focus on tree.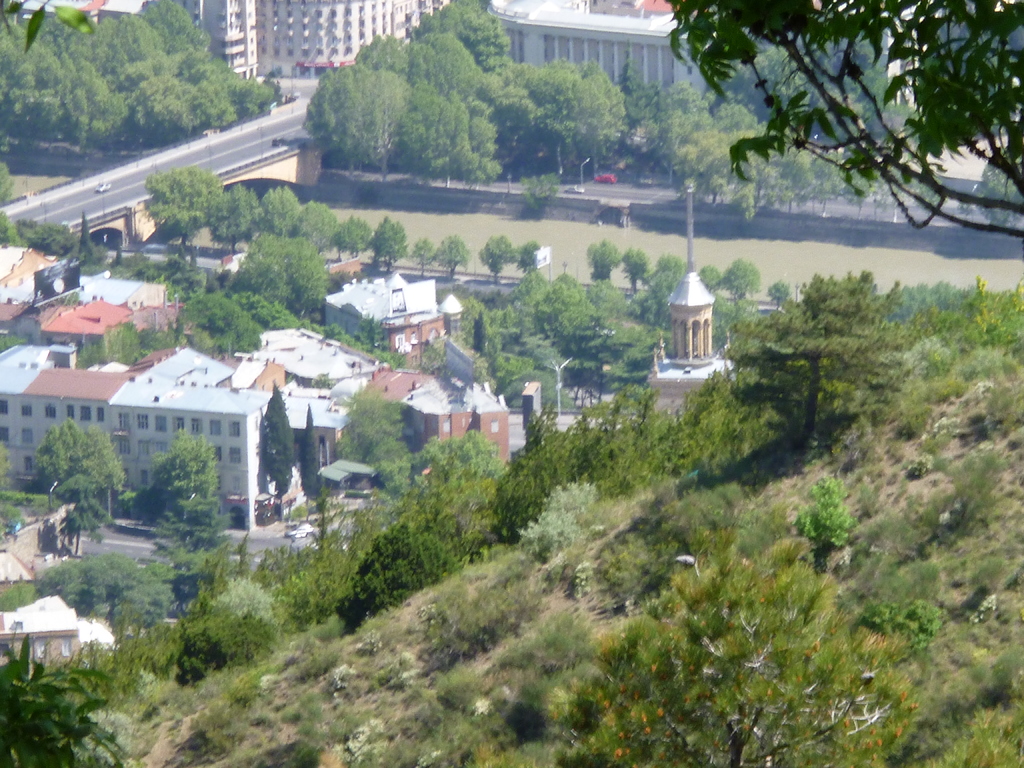
Focused at 974, 147, 1023, 243.
